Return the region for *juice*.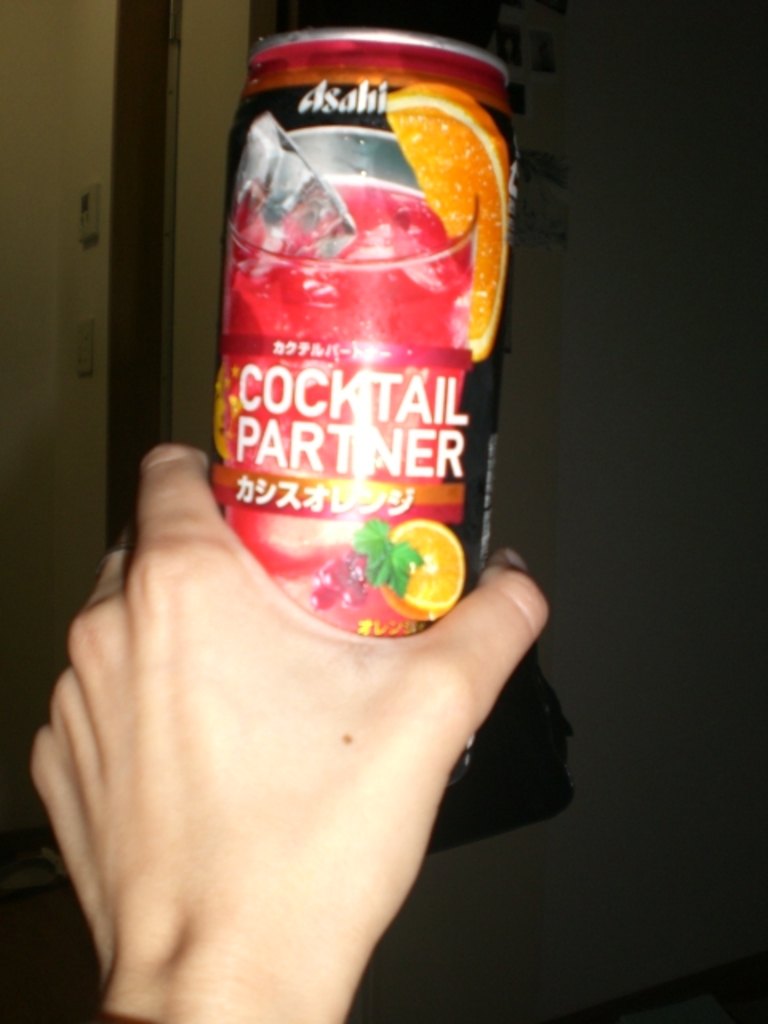
195, 51, 501, 638.
